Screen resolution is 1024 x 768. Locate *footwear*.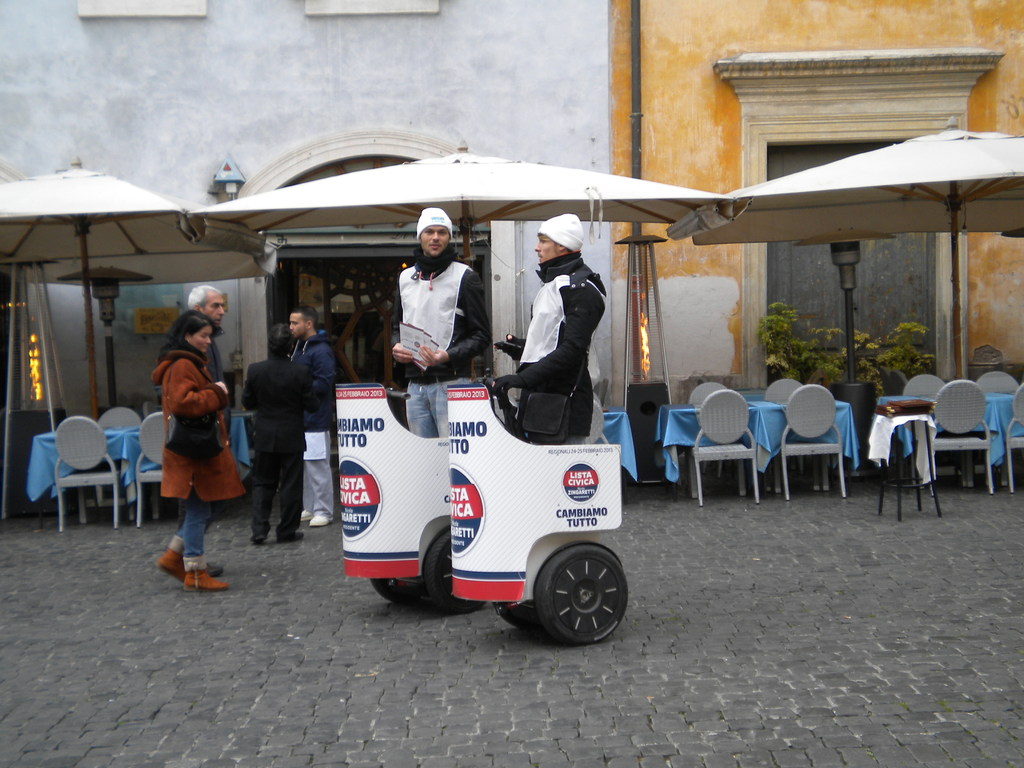
locate(297, 505, 318, 520).
